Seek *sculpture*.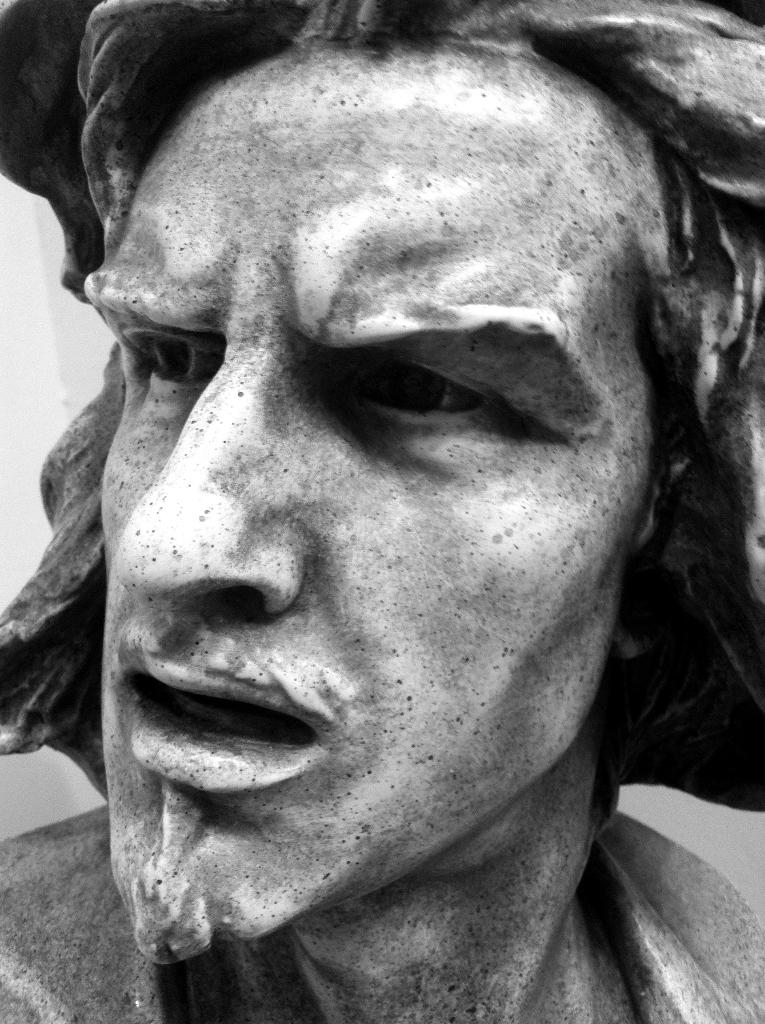
left=0, top=1, right=764, bottom=982.
